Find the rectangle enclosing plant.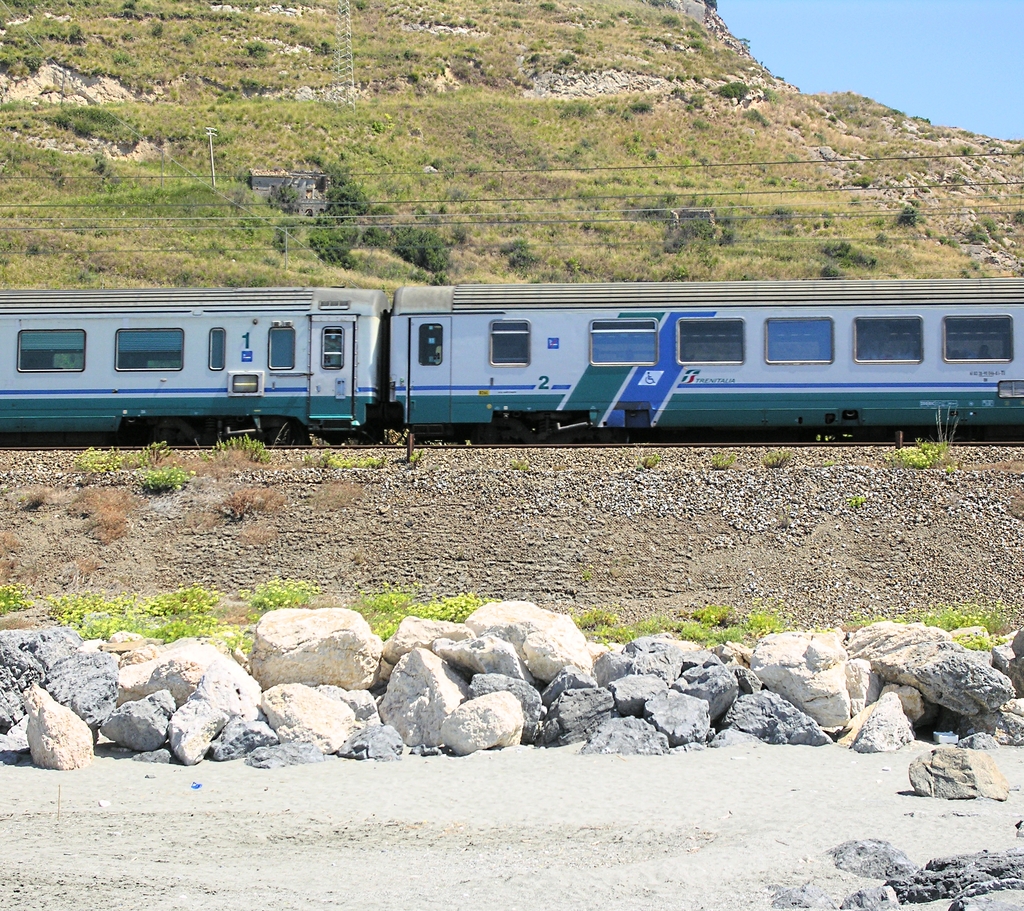
[14,487,78,511].
